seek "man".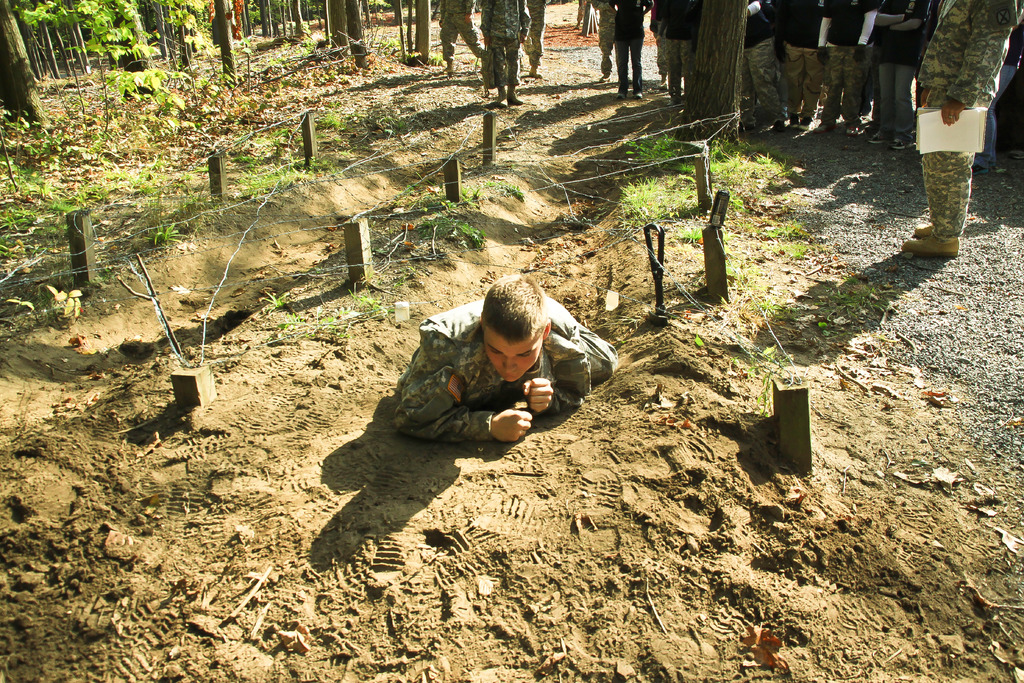
[left=892, top=0, right=1007, bottom=256].
